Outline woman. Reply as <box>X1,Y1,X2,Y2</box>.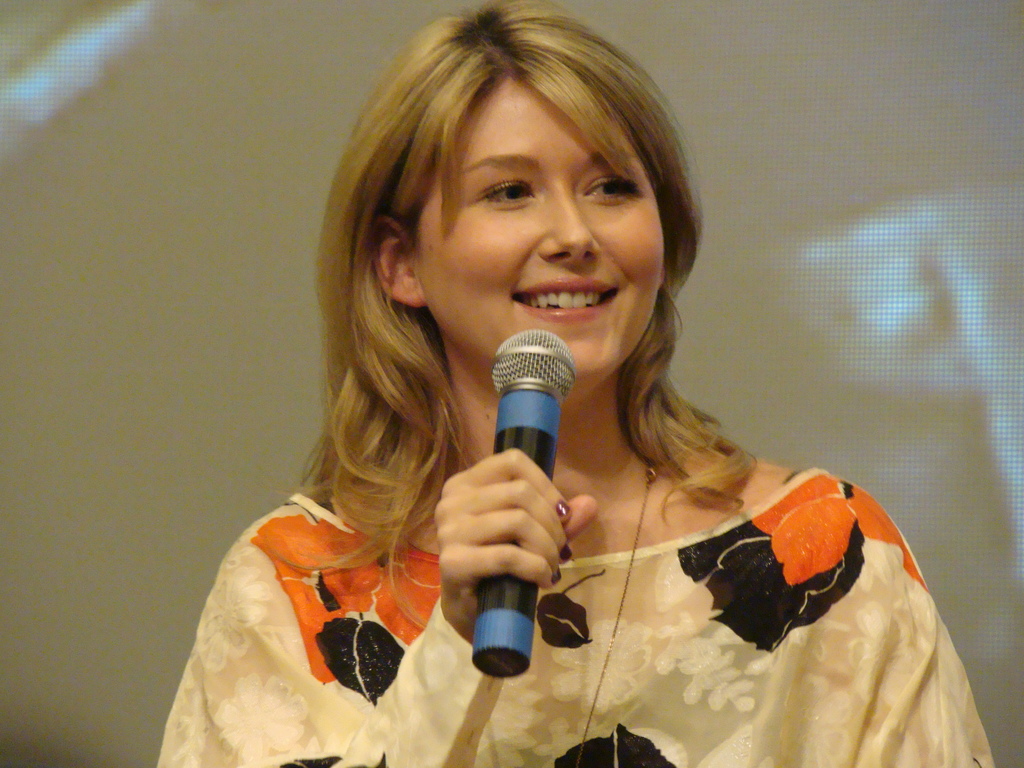
<box>157,0,991,767</box>.
